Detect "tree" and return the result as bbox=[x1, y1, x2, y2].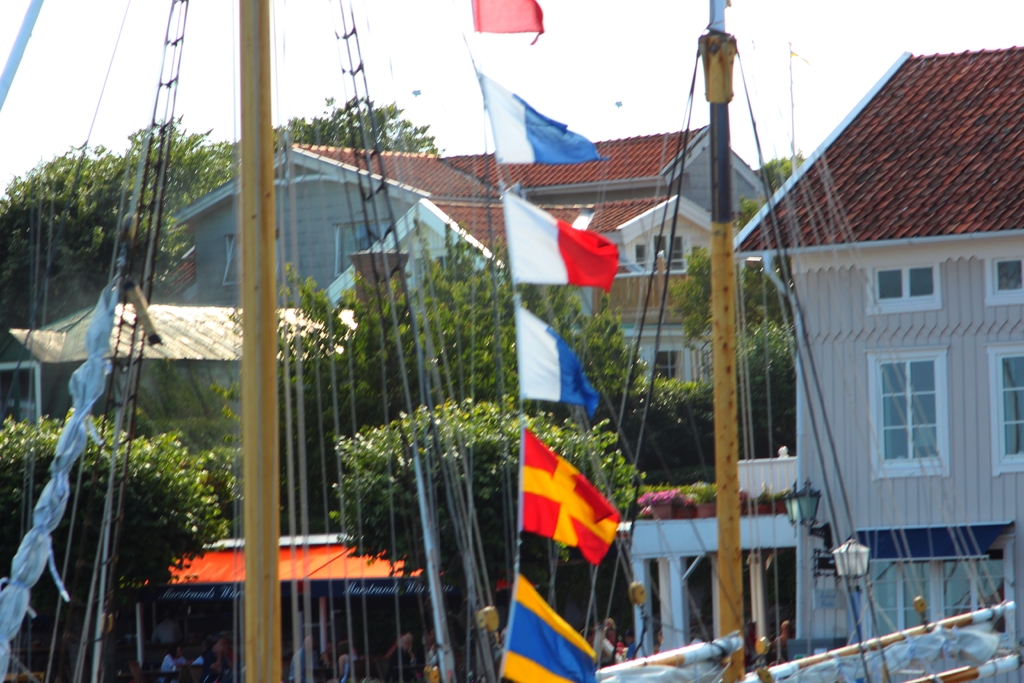
bbox=[332, 395, 641, 682].
